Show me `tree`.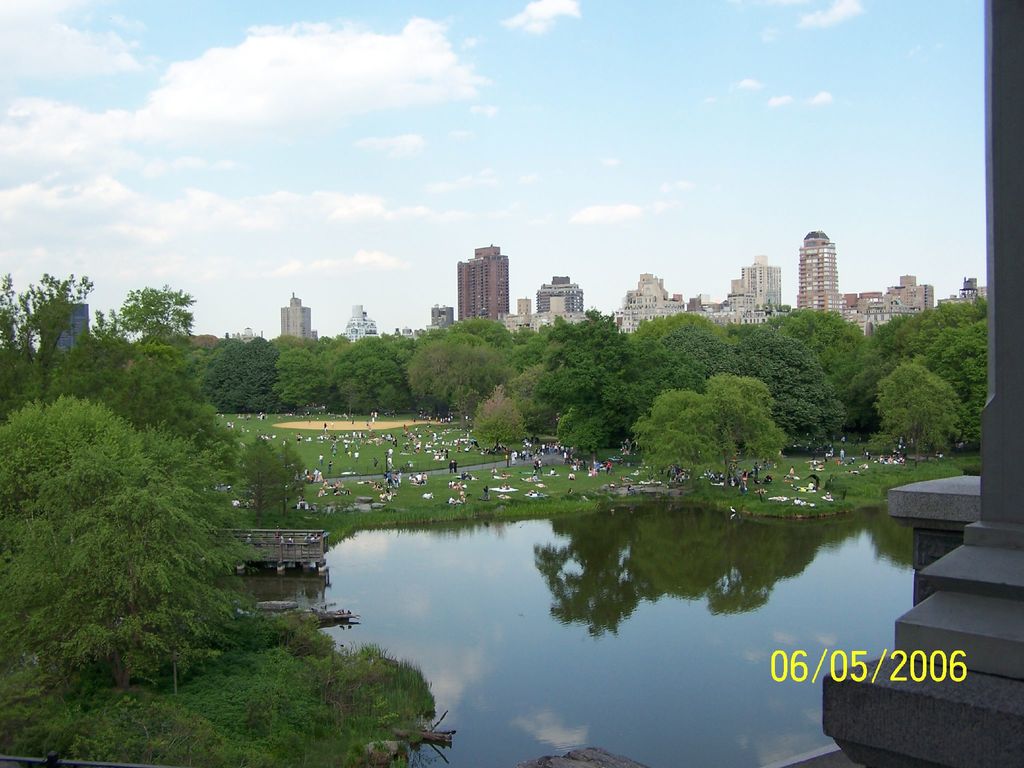
`tree` is here: BBox(271, 441, 312, 522).
